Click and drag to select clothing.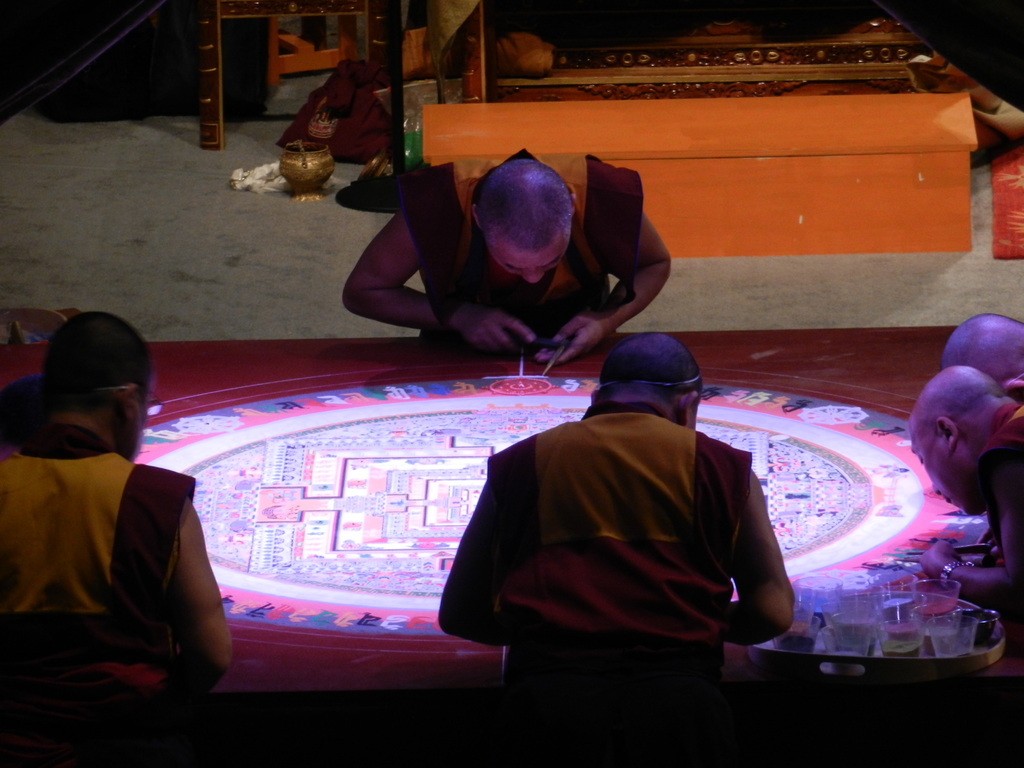
Selection: [x1=0, y1=422, x2=198, y2=767].
